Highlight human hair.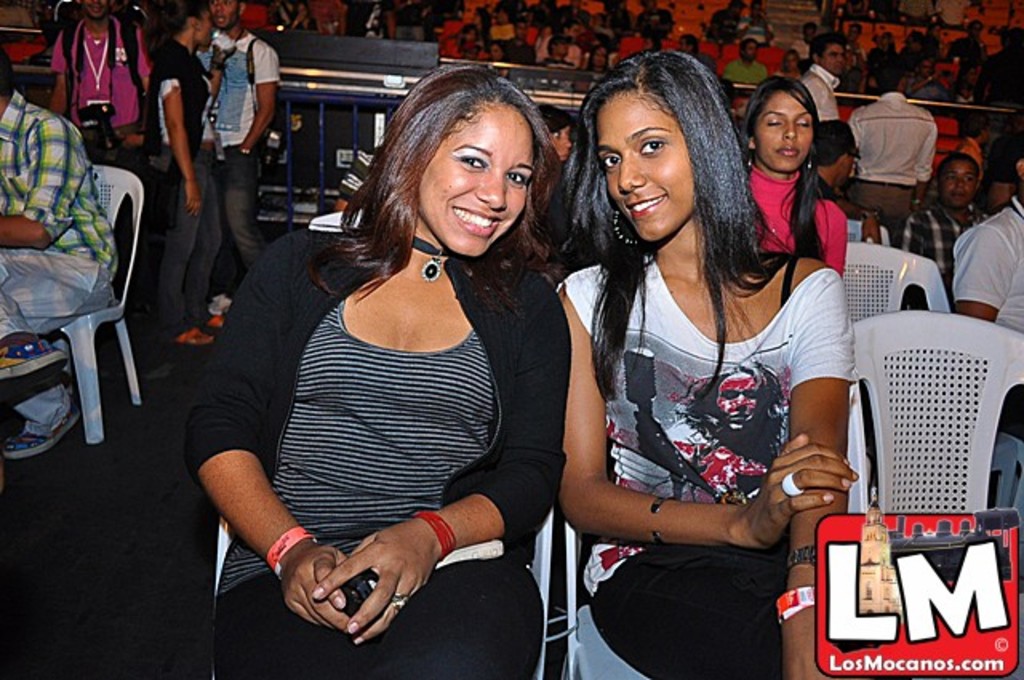
Highlighted region: Rect(744, 70, 830, 258).
